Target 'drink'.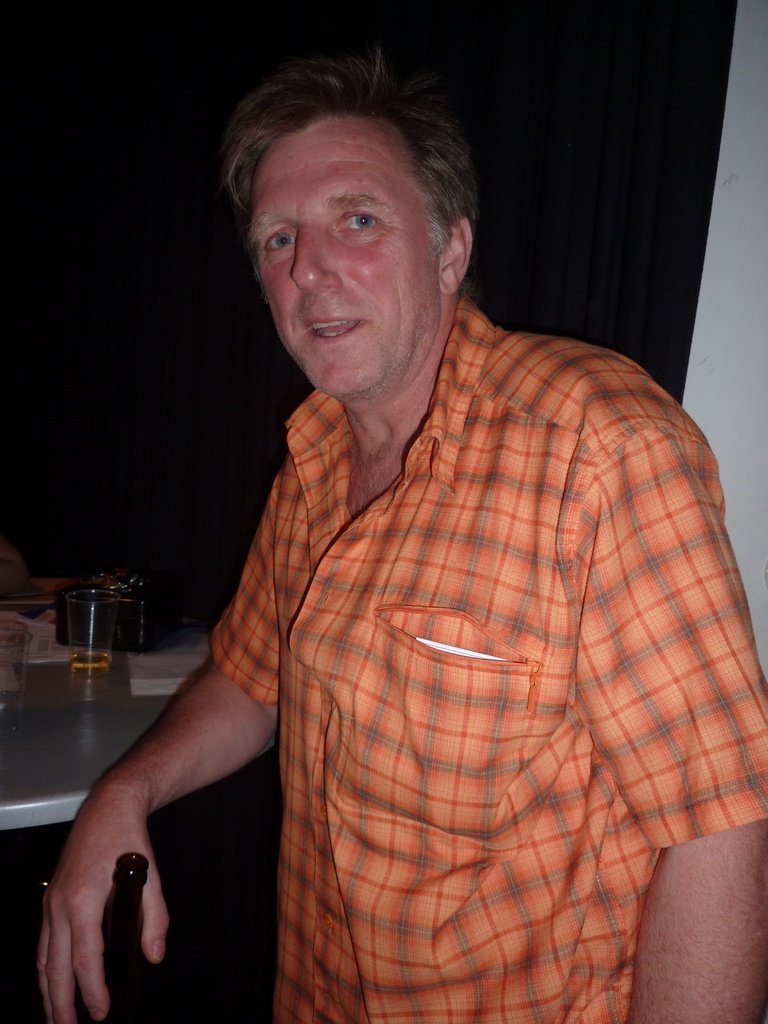
Target region: bbox(67, 645, 110, 673).
